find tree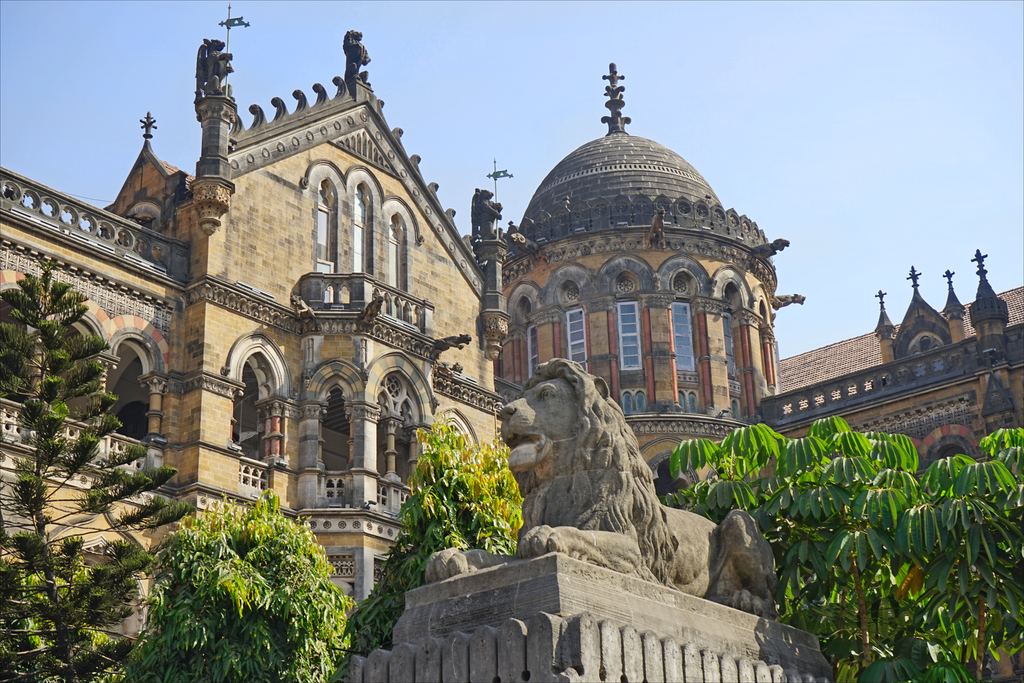
pyautogui.locateOnScreen(351, 419, 524, 654)
